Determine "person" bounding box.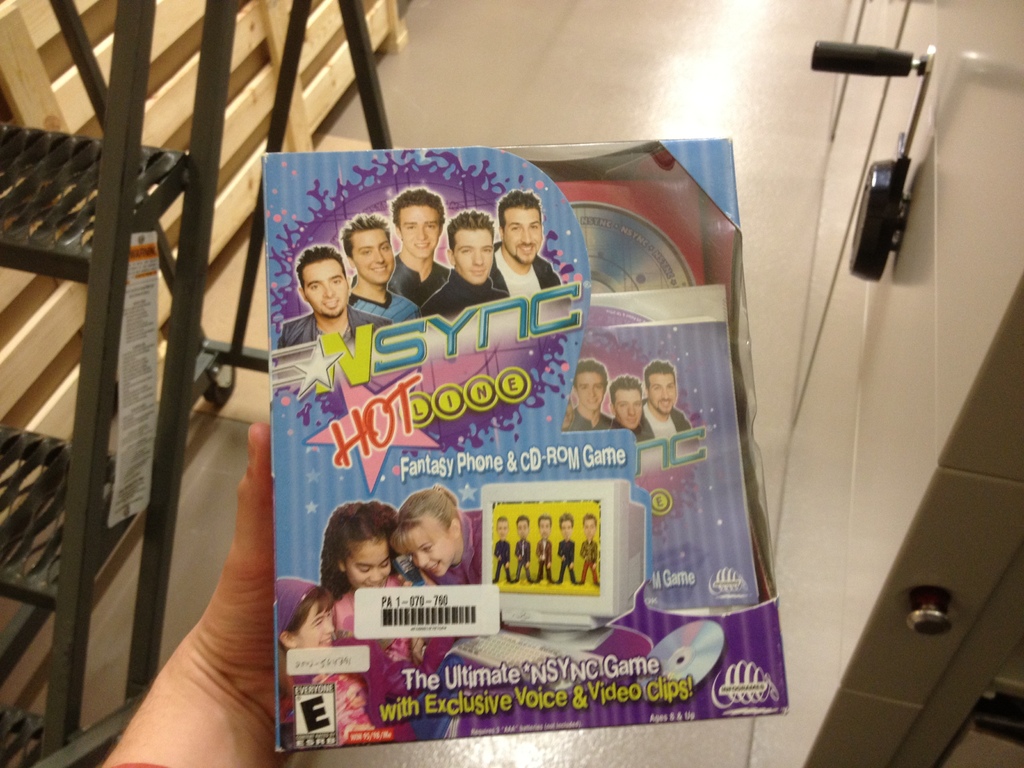
Determined: 316:502:423:737.
